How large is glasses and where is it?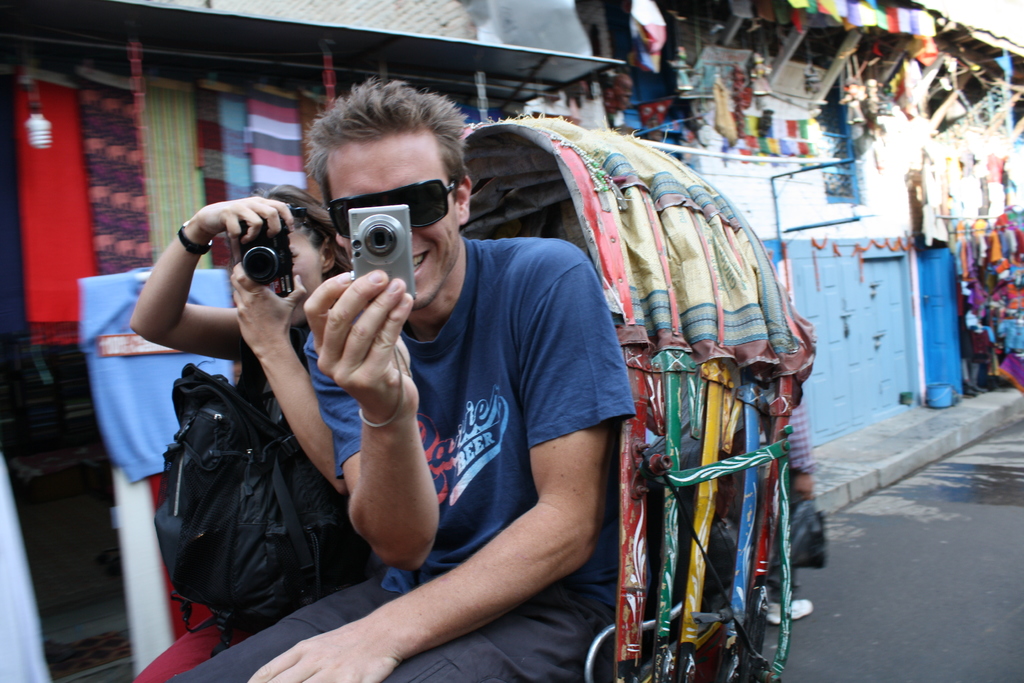
Bounding box: [338,179,463,227].
